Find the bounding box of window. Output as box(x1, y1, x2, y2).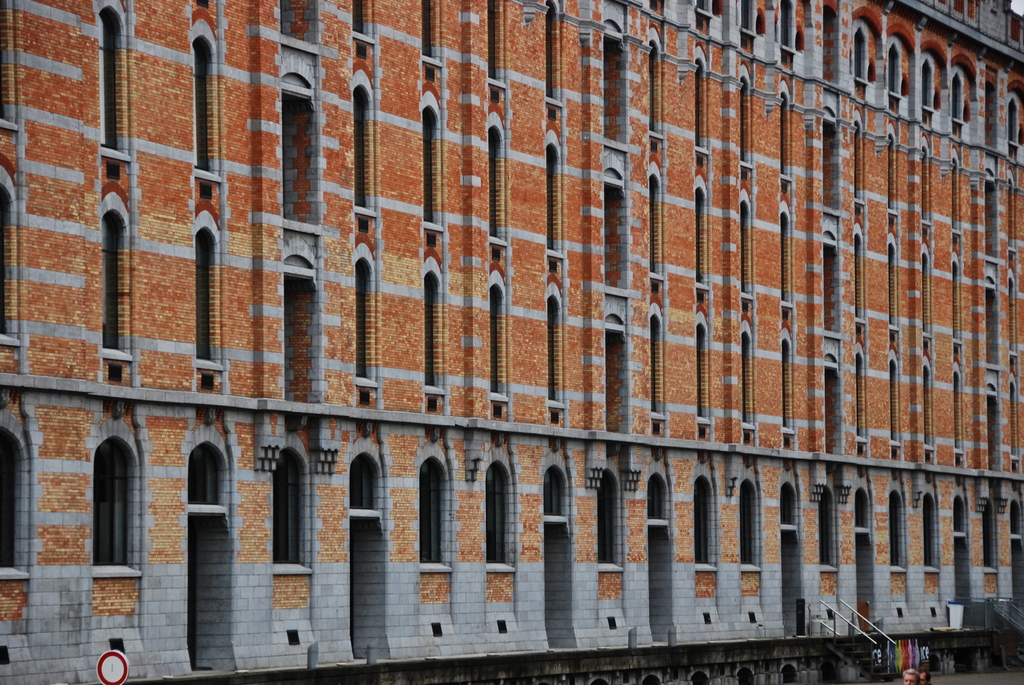
box(352, 0, 376, 43).
